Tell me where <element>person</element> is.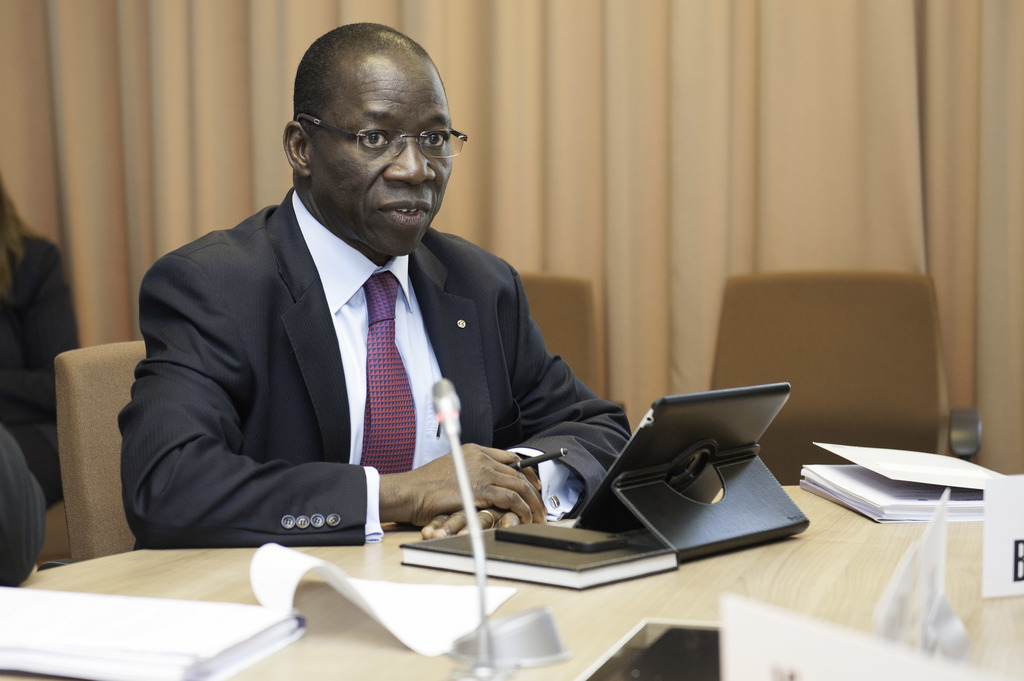
<element>person</element> is at <region>2, 175, 83, 506</region>.
